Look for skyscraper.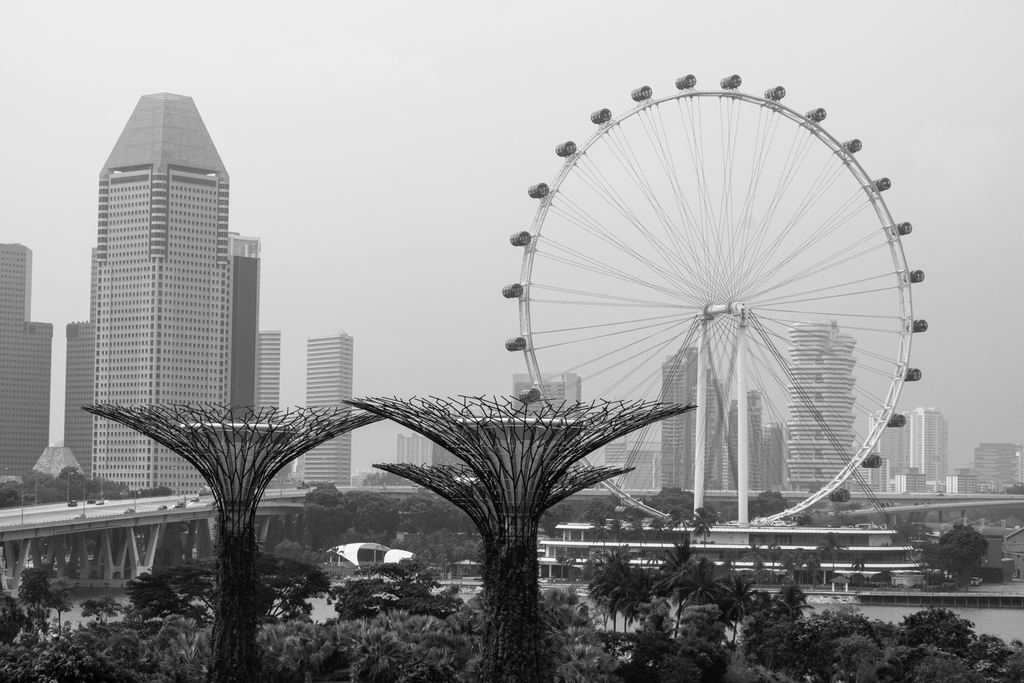
Found: x1=886, y1=468, x2=916, y2=509.
